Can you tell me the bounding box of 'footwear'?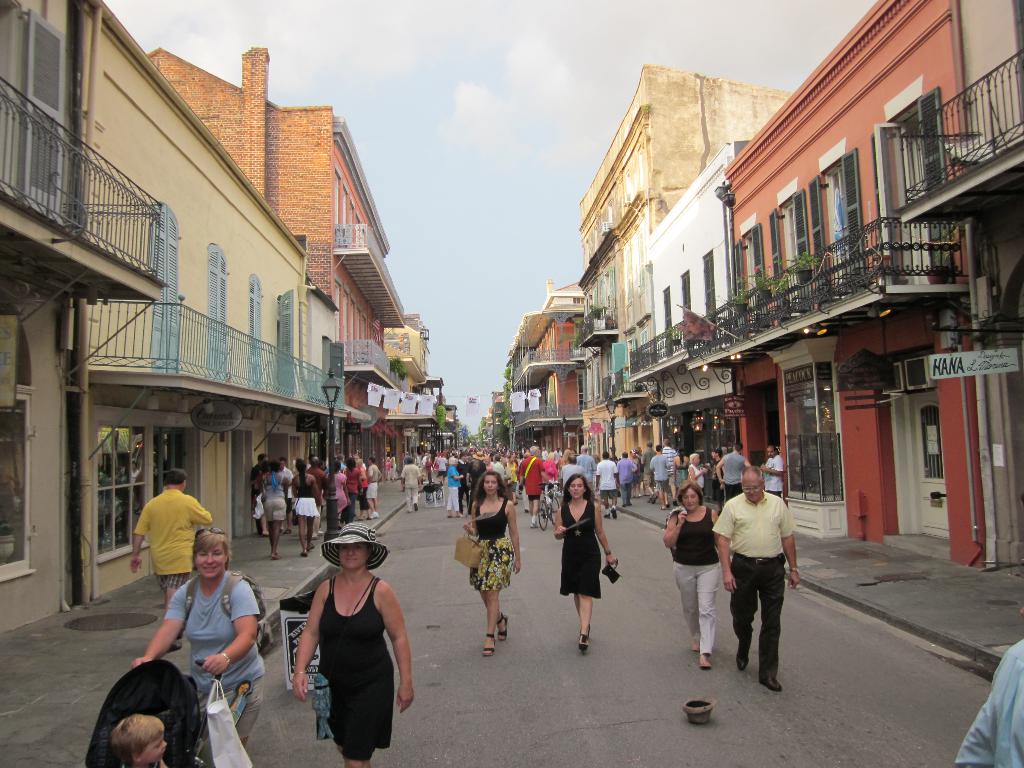
region(698, 653, 712, 668).
